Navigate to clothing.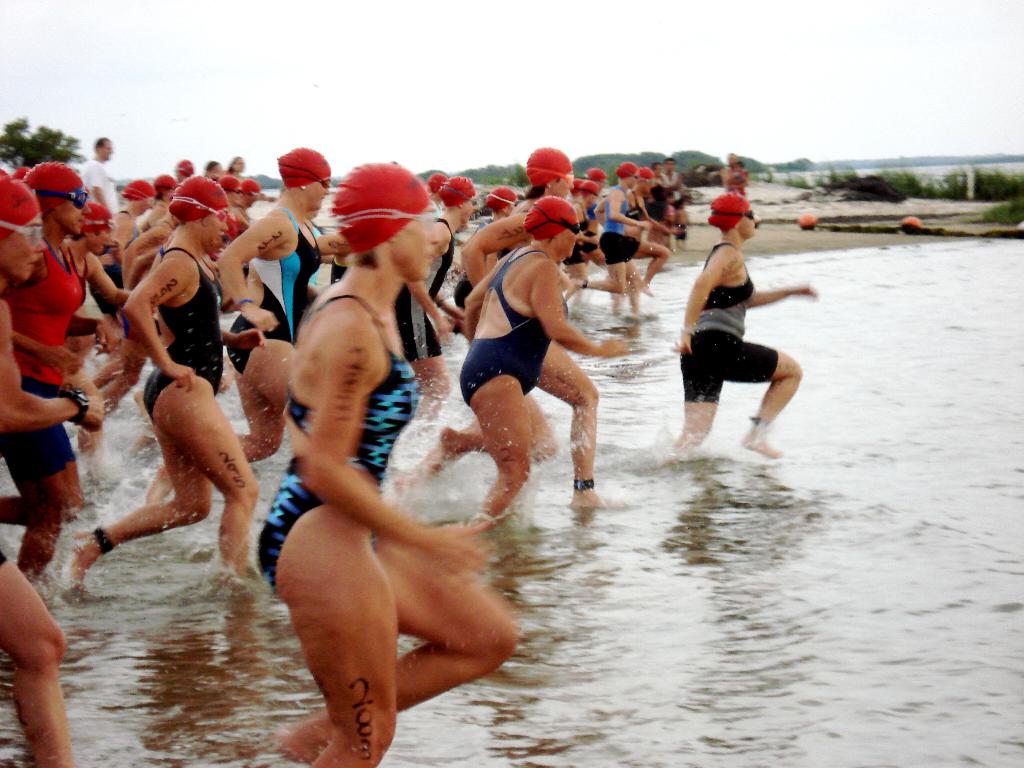
Navigation target: [259, 296, 417, 580].
